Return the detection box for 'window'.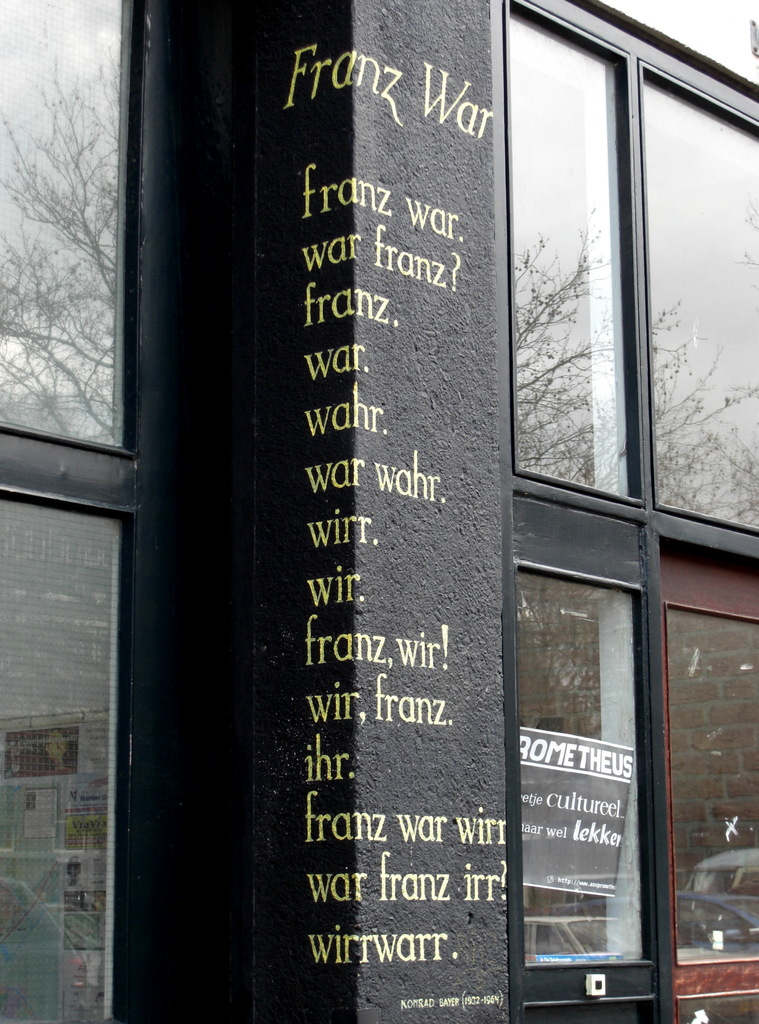
{"x1": 494, "y1": 0, "x2": 758, "y2": 539}.
